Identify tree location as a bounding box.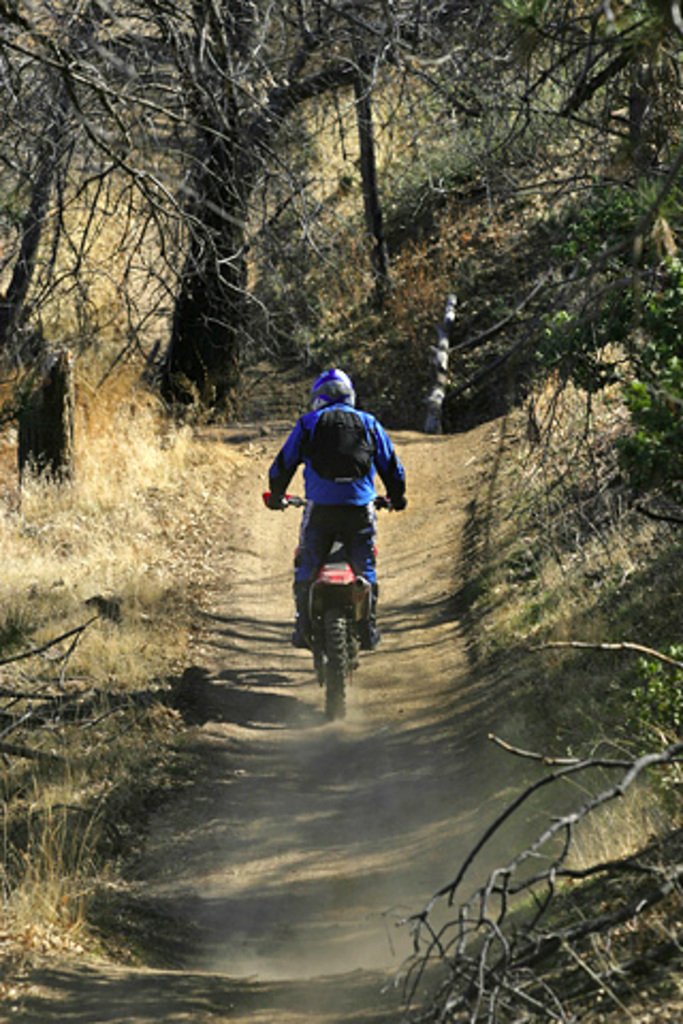
(0,4,681,482).
